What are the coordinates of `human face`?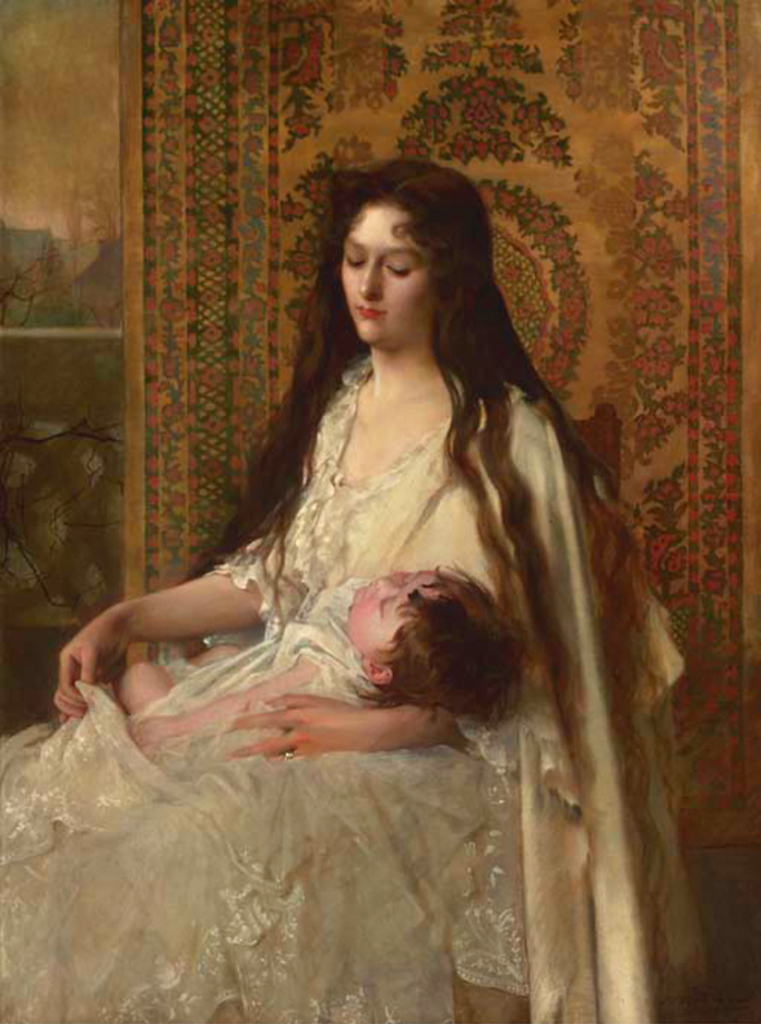
rect(346, 199, 441, 351).
